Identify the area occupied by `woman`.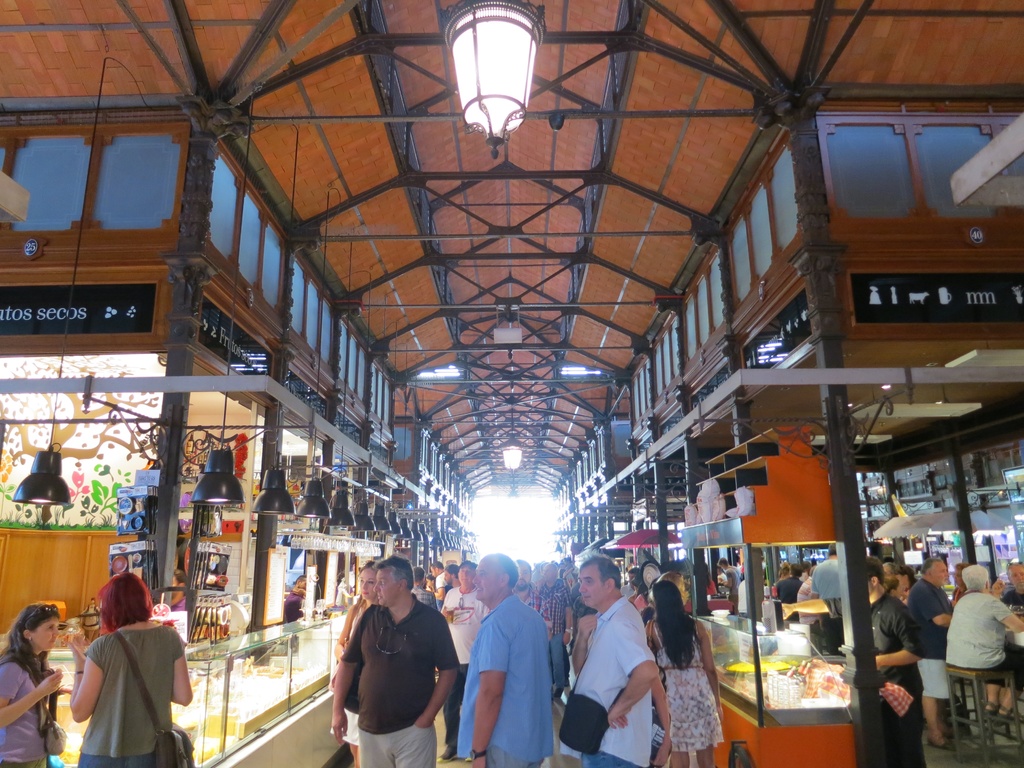
Area: (x1=642, y1=568, x2=691, y2=626).
